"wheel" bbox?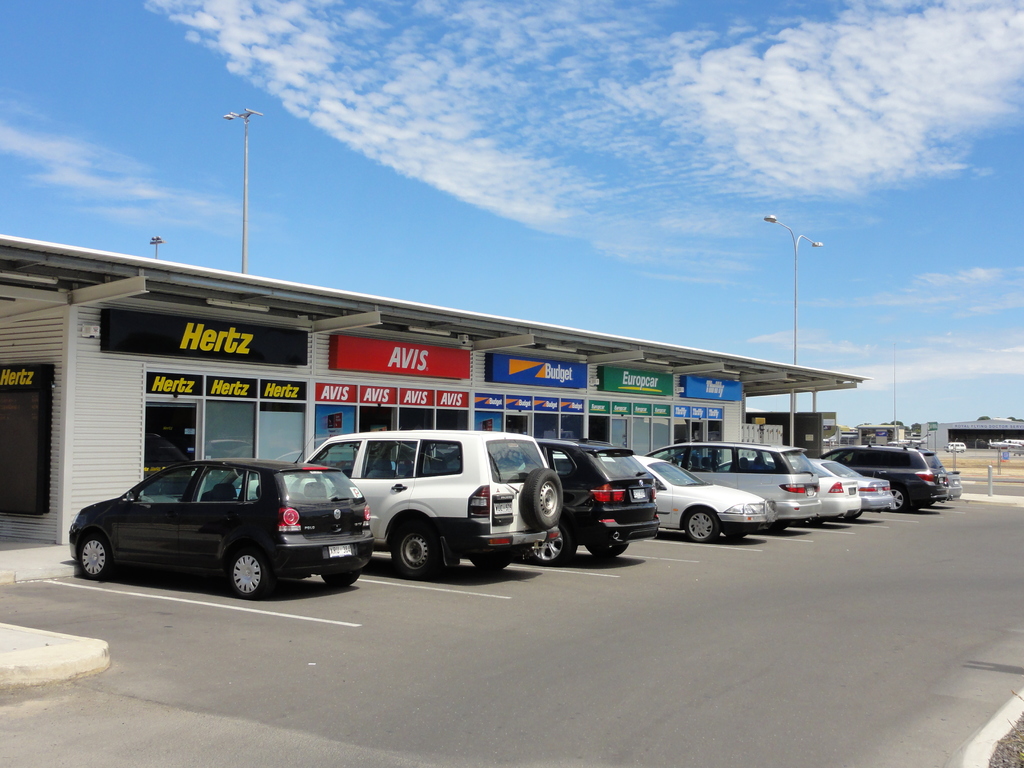
723:528:749:540
